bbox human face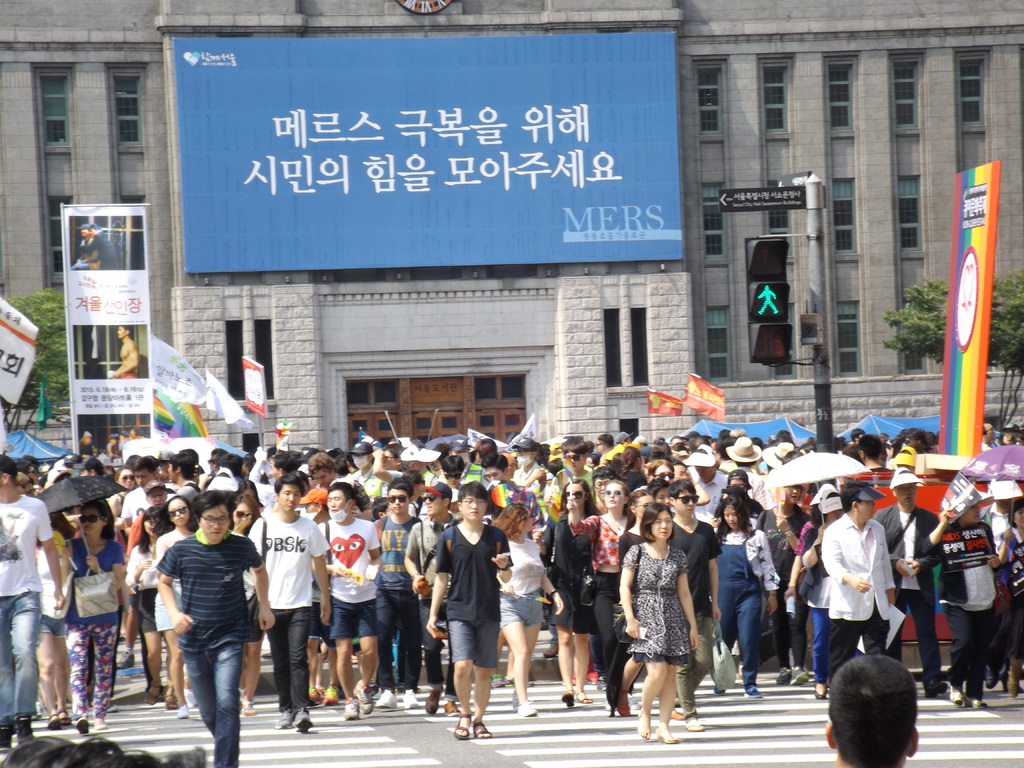
region(116, 471, 134, 485)
